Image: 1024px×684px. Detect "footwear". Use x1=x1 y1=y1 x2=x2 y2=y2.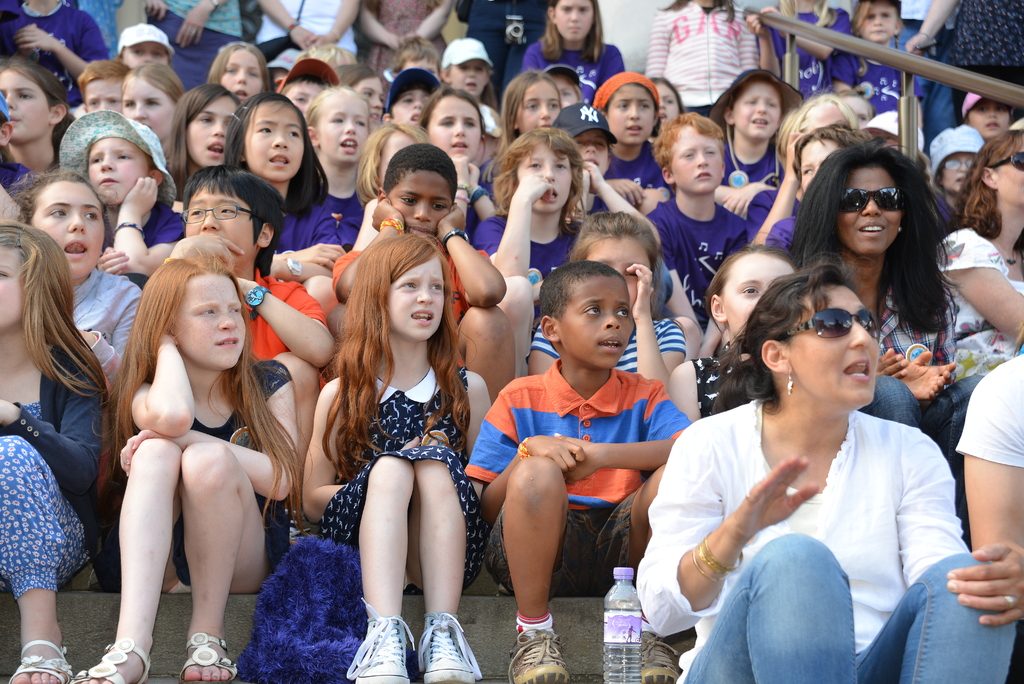
x1=344 y1=594 x2=416 y2=682.
